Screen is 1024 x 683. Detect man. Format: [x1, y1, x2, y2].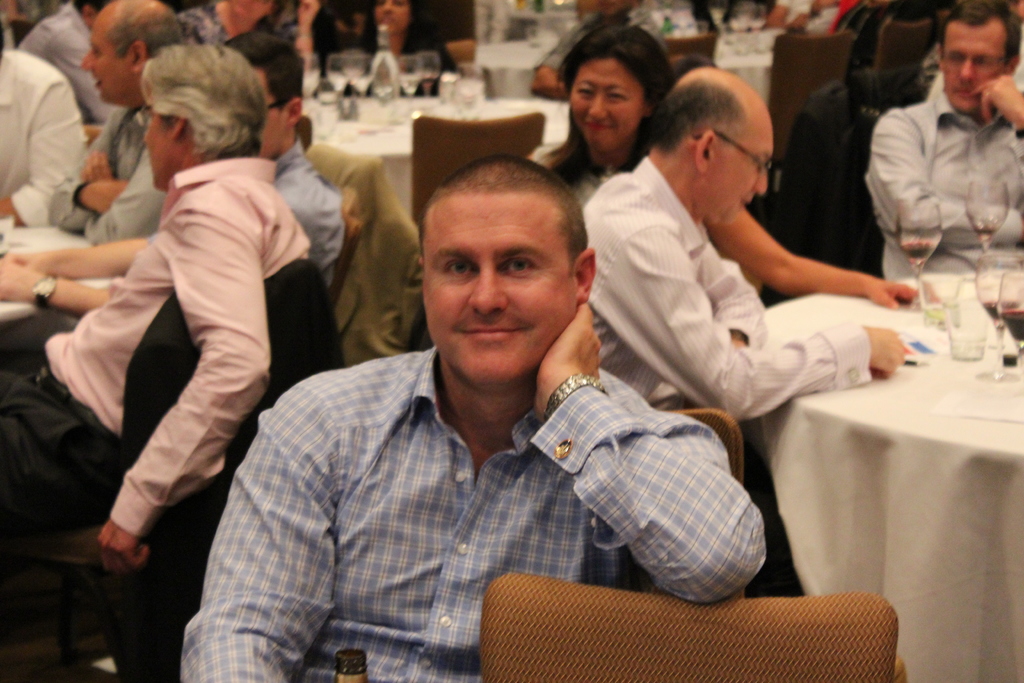
[13, 0, 109, 122].
